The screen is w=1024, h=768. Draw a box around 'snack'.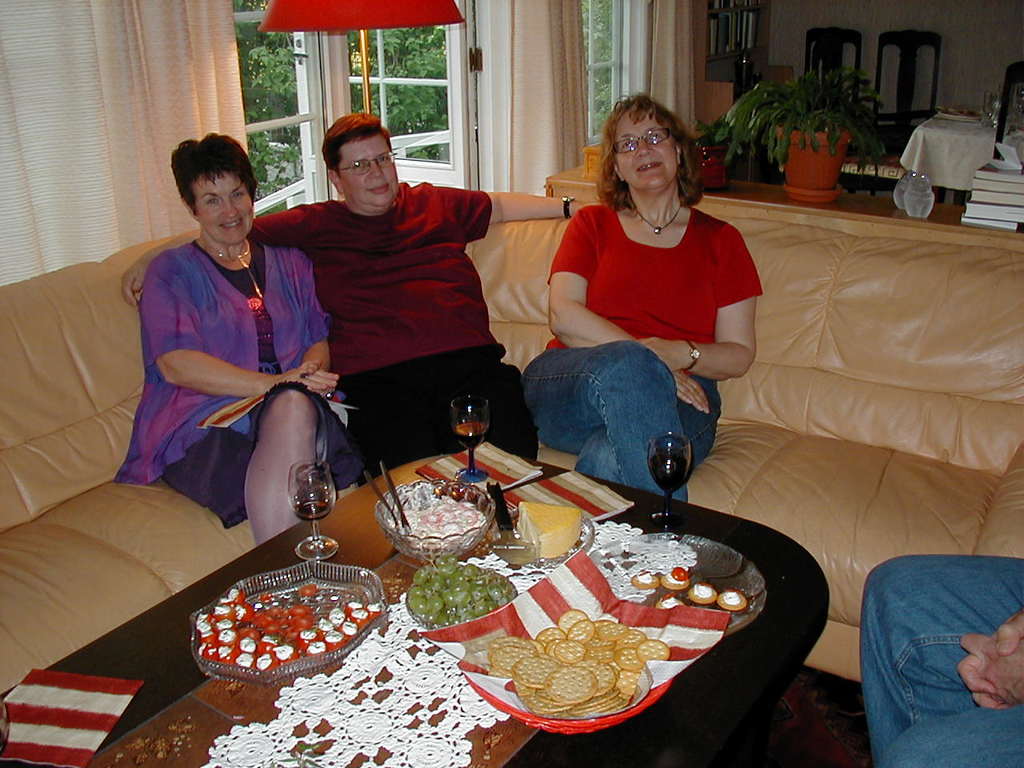
{"x1": 521, "y1": 498, "x2": 579, "y2": 562}.
